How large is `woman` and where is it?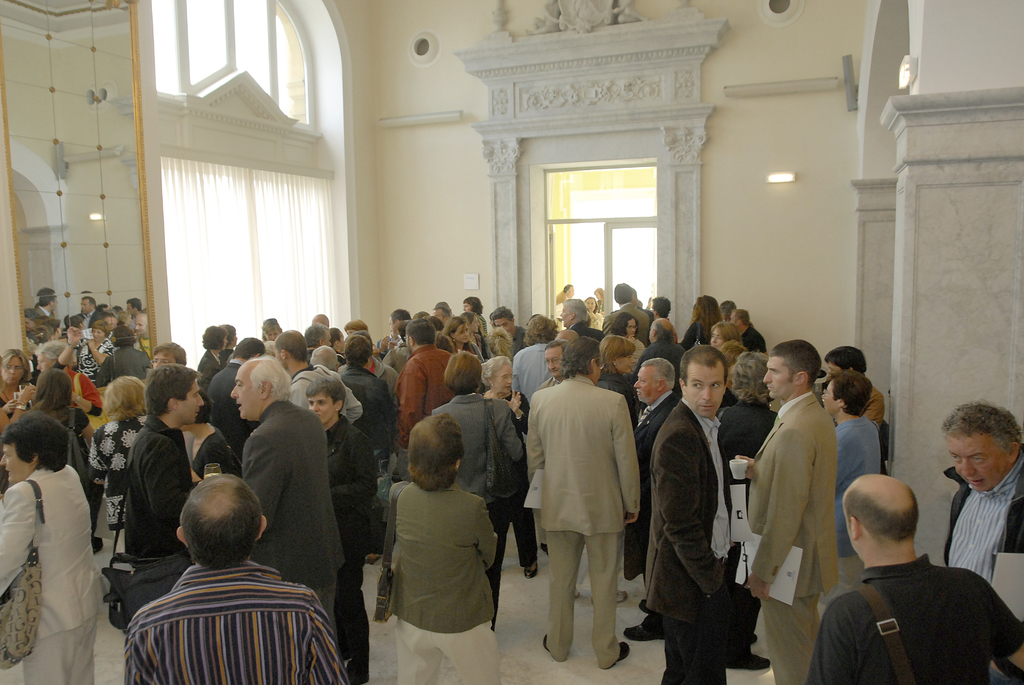
Bounding box: <region>81, 375, 154, 546</region>.
